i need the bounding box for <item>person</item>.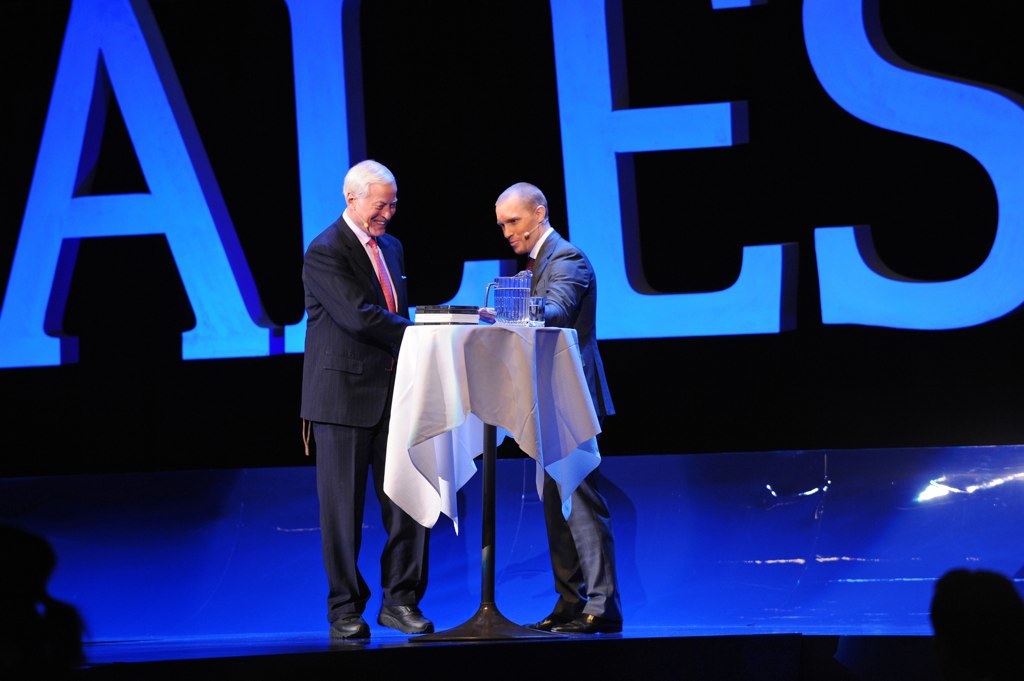
Here it is: box=[301, 161, 434, 640].
